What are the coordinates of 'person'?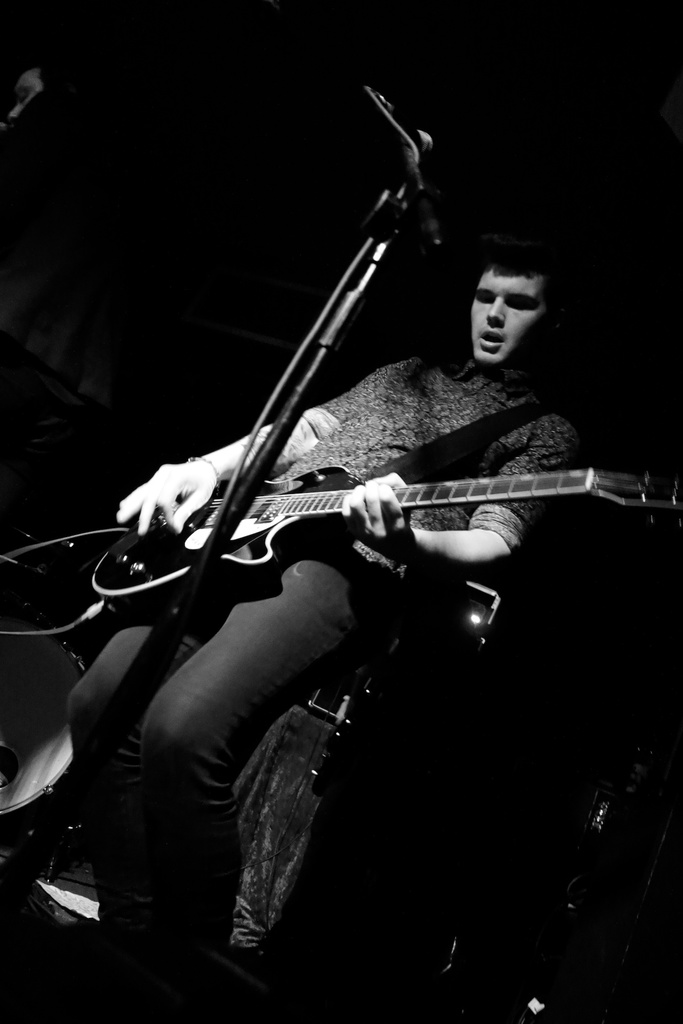
detection(67, 243, 592, 970).
